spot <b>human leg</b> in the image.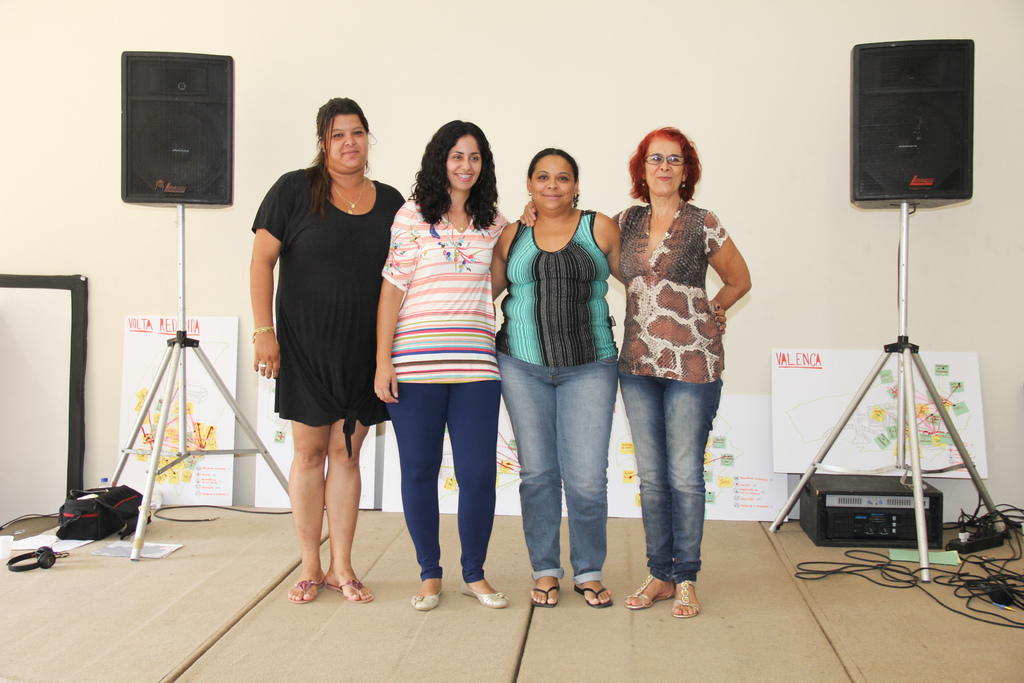
<b>human leg</b> found at {"x1": 563, "y1": 355, "x2": 614, "y2": 604}.
